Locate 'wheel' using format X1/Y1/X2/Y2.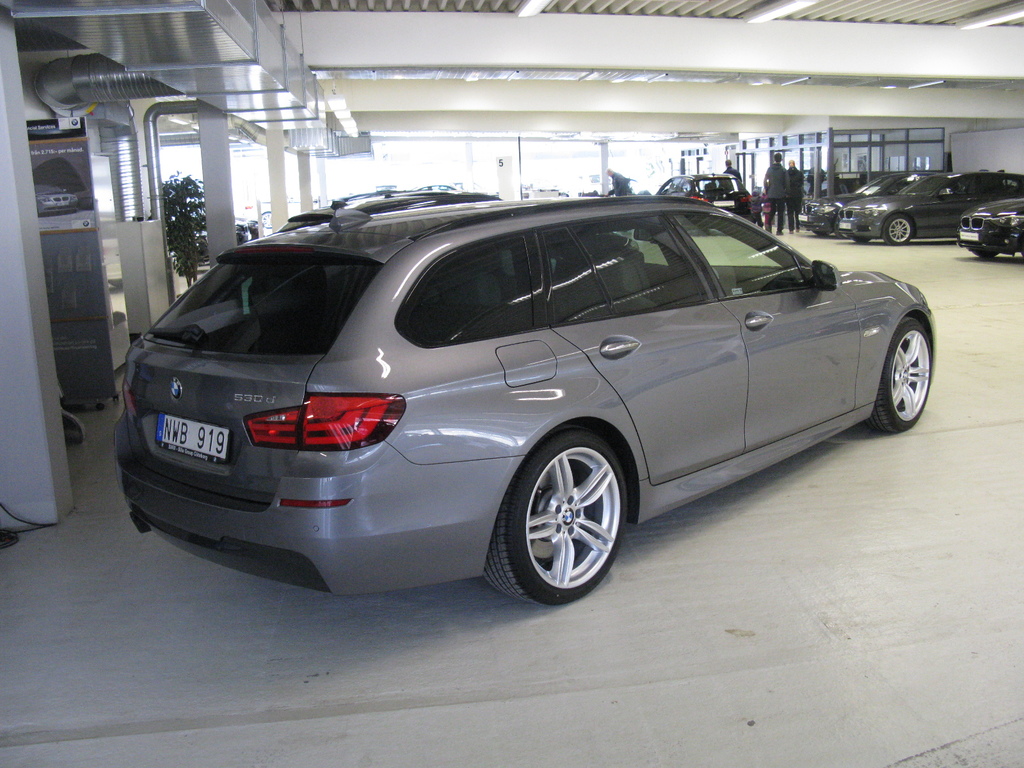
976/250/996/260.
